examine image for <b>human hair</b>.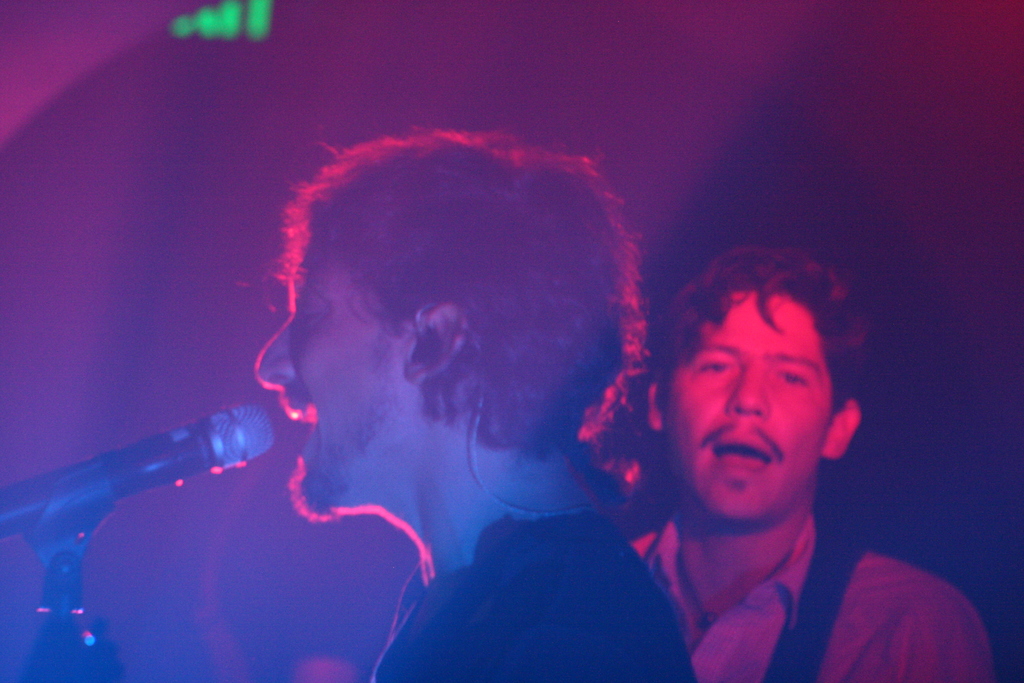
Examination result: x1=204, y1=122, x2=646, y2=457.
